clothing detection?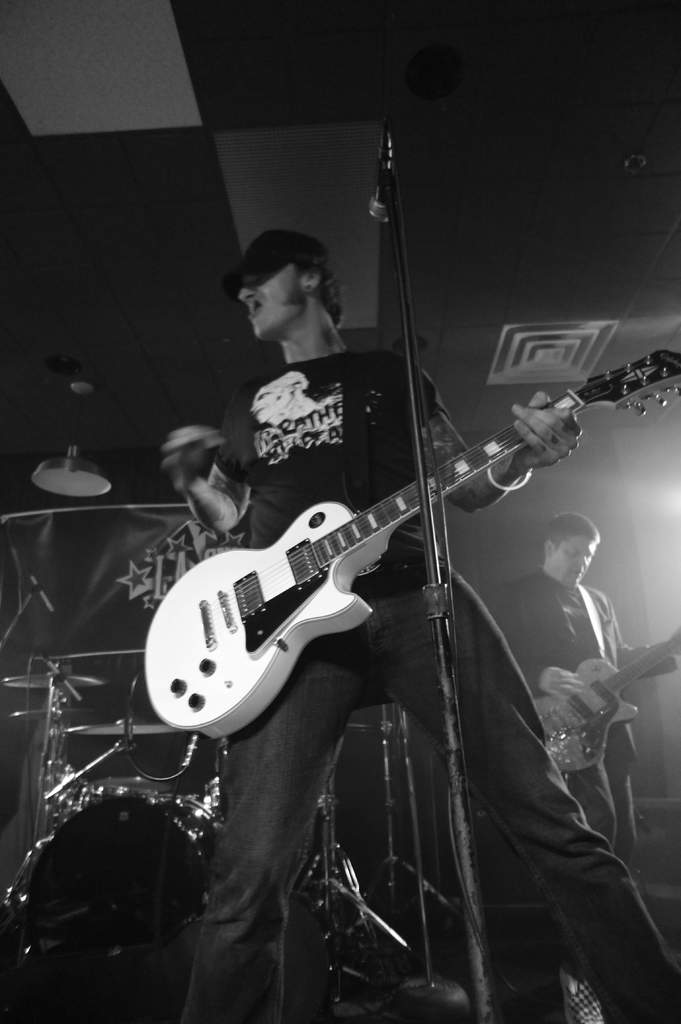
189:356:656:1012
